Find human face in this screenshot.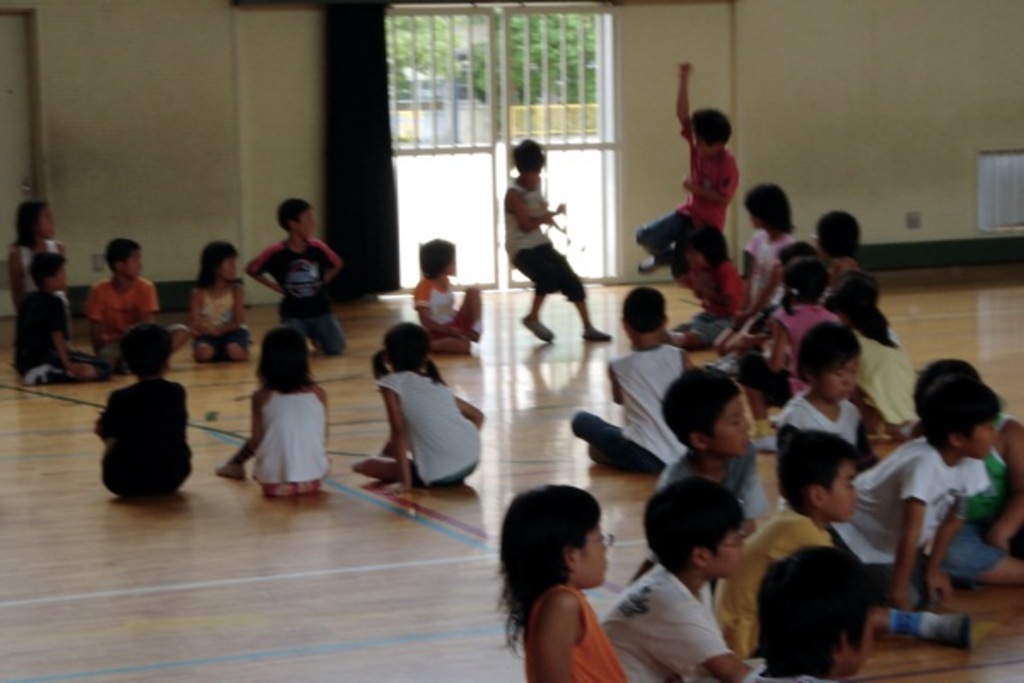
The bounding box for human face is bbox=[819, 353, 857, 401].
